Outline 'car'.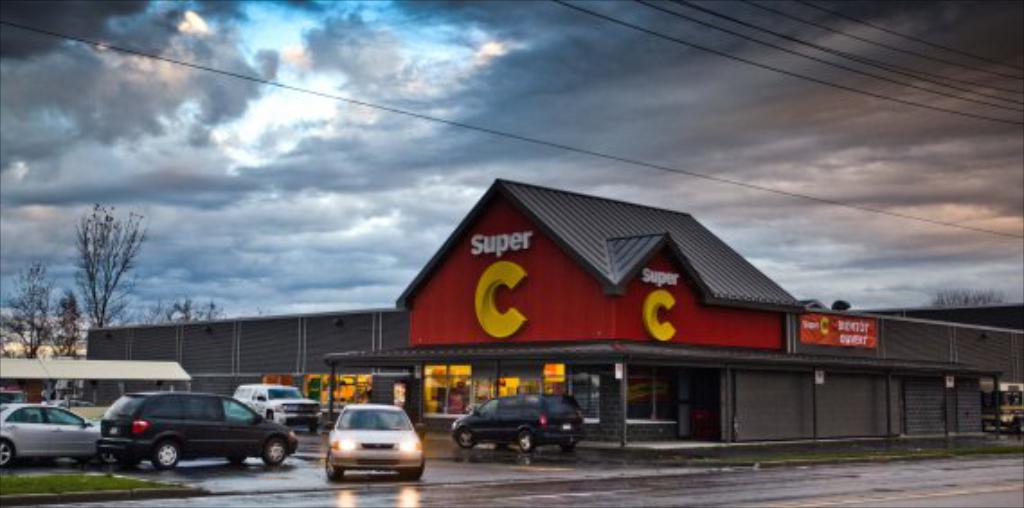
Outline: pyautogui.locateOnScreen(446, 389, 583, 450).
